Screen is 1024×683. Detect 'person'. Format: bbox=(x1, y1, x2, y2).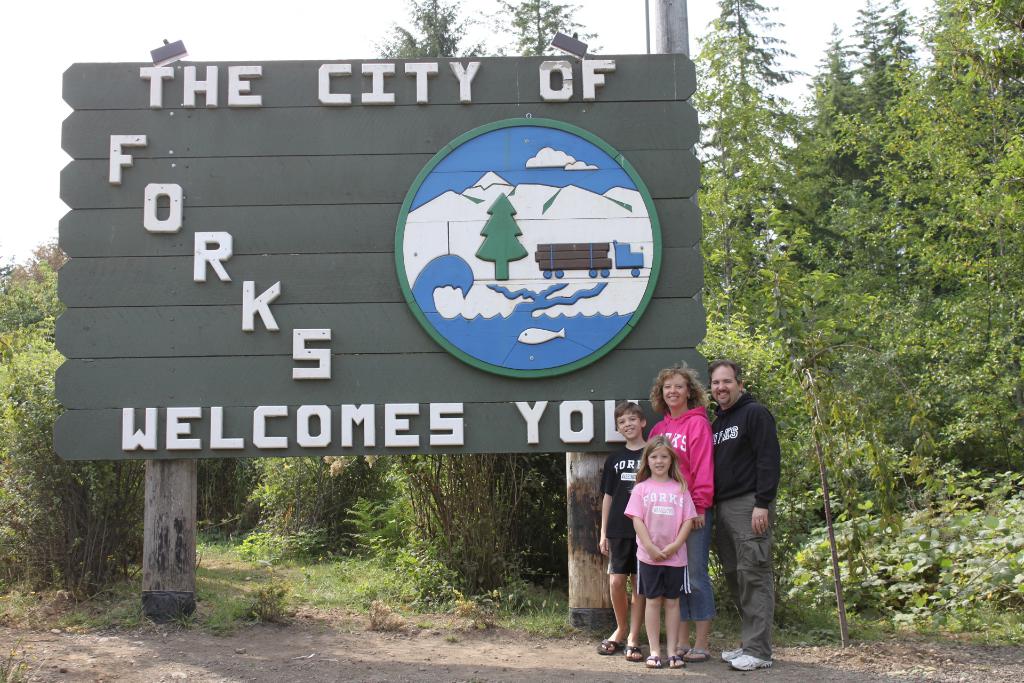
bbox=(706, 356, 777, 671).
